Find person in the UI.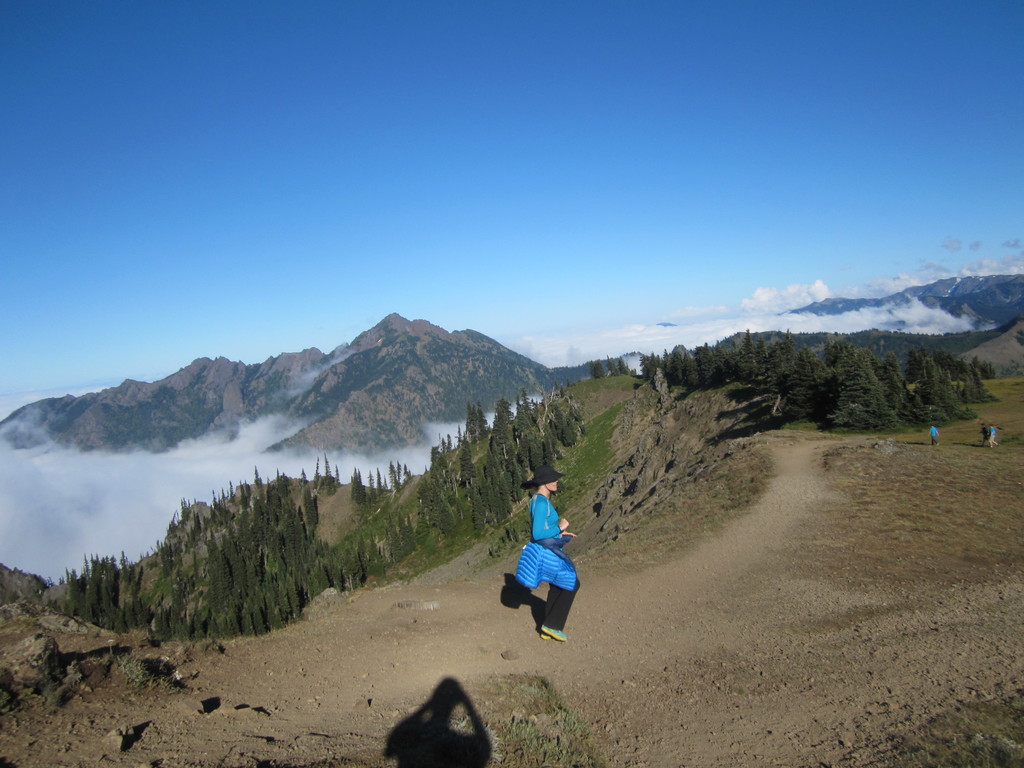
UI element at region(506, 483, 580, 646).
